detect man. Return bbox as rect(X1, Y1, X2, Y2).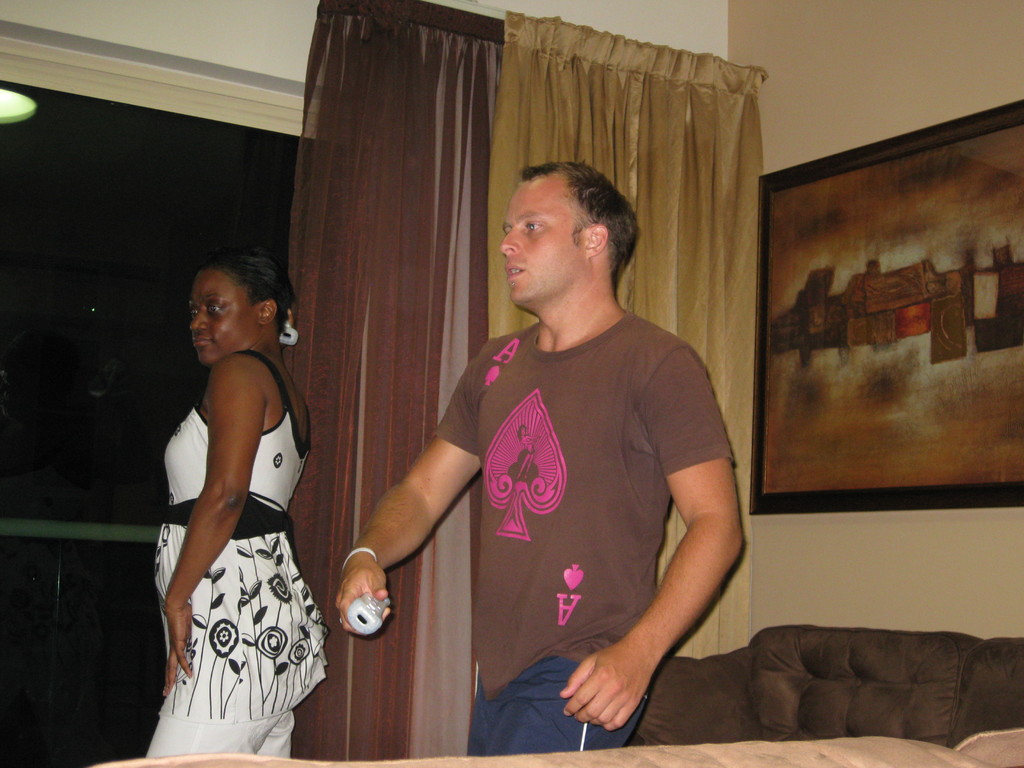
rect(330, 156, 743, 758).
